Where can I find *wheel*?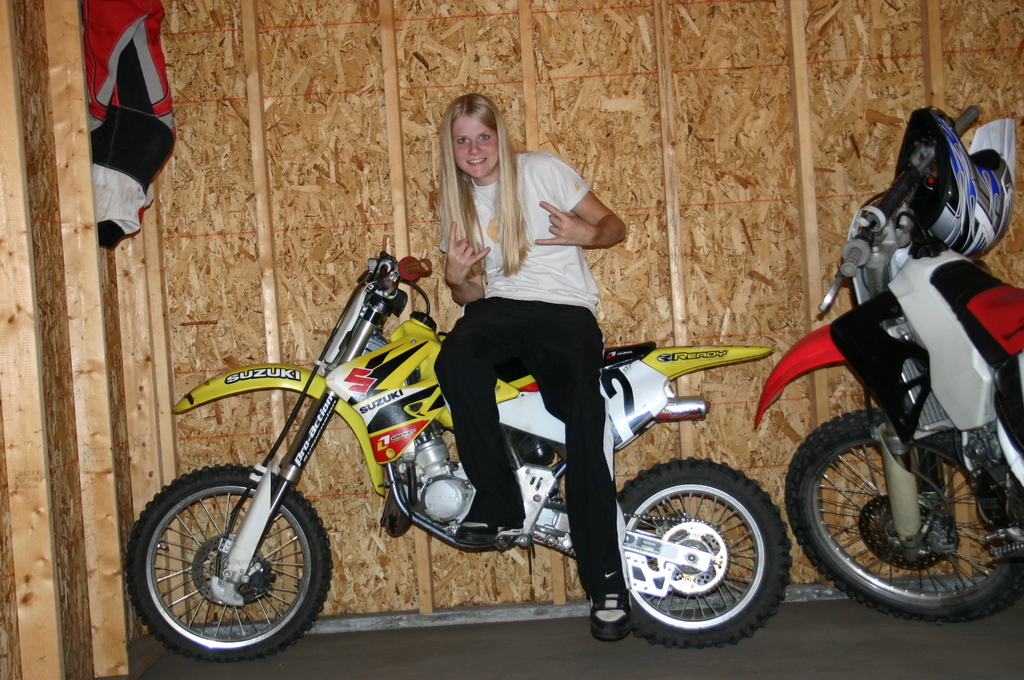
You can find it at 785,407,1023,619.
